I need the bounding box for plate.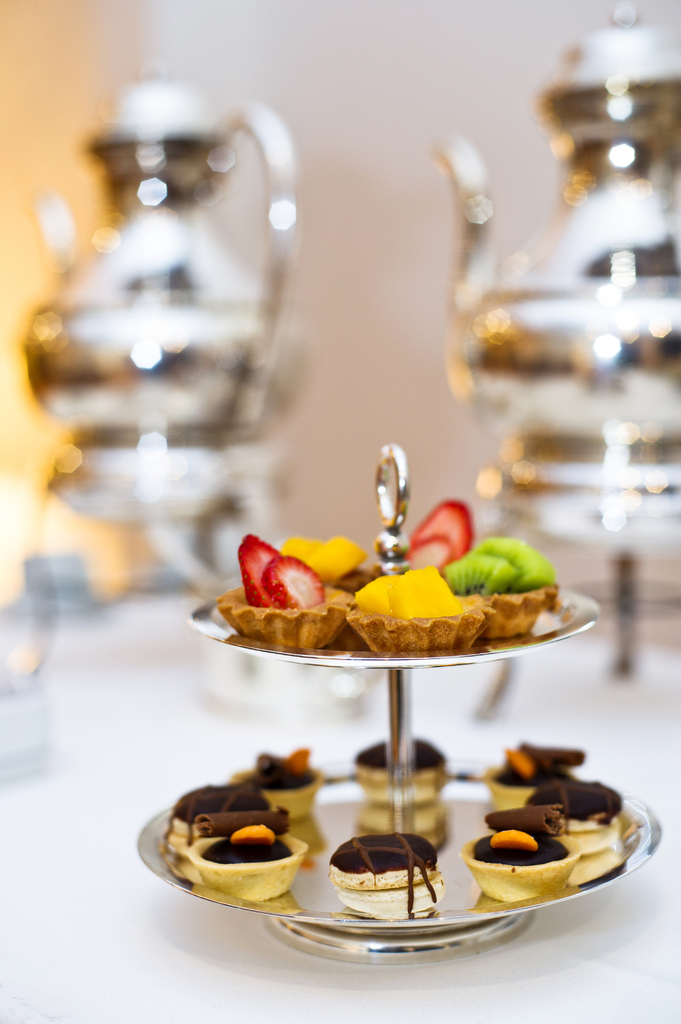
Here it is: bbox=[187, 589, 601, 673].
